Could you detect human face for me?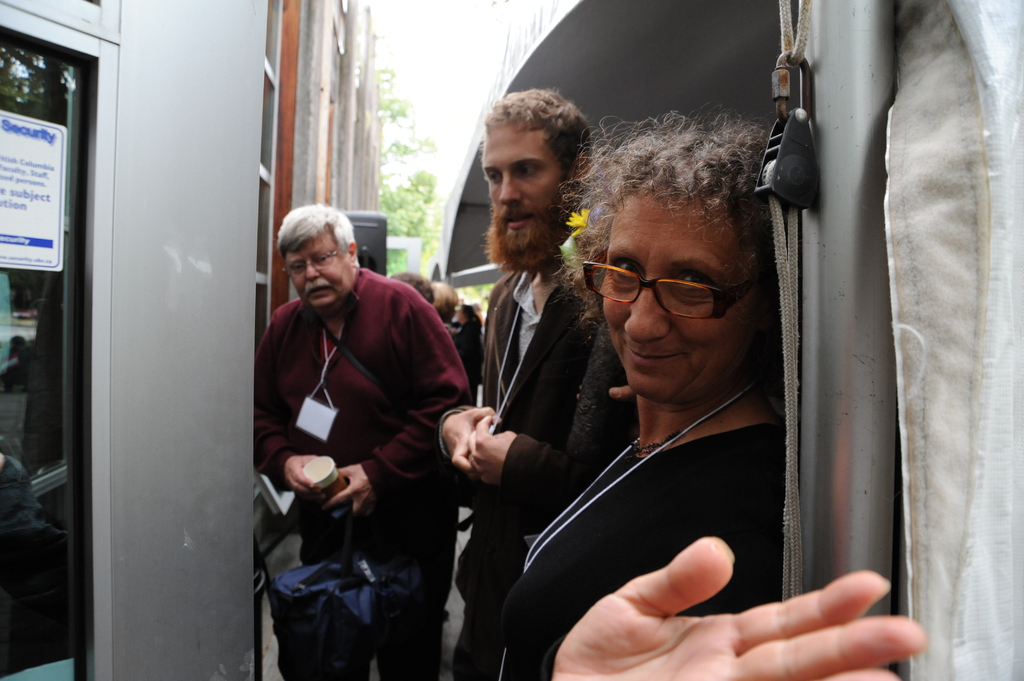
Detection result: 285 229 354 308.
